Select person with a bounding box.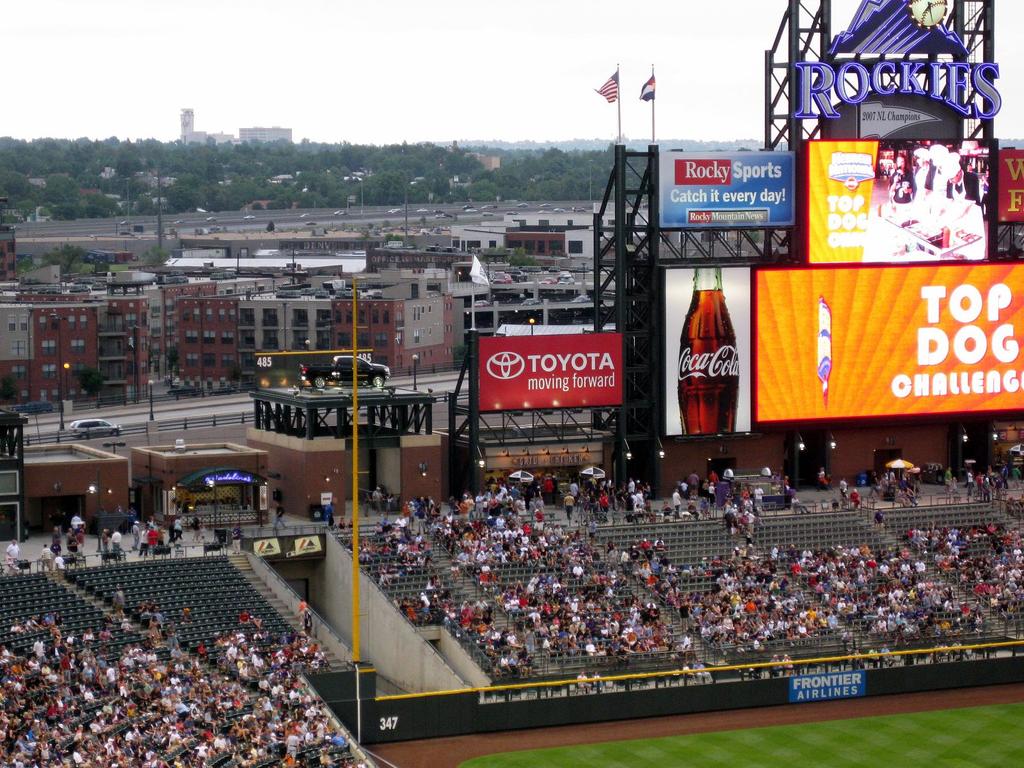
rect(301, 610, 317, 632).
